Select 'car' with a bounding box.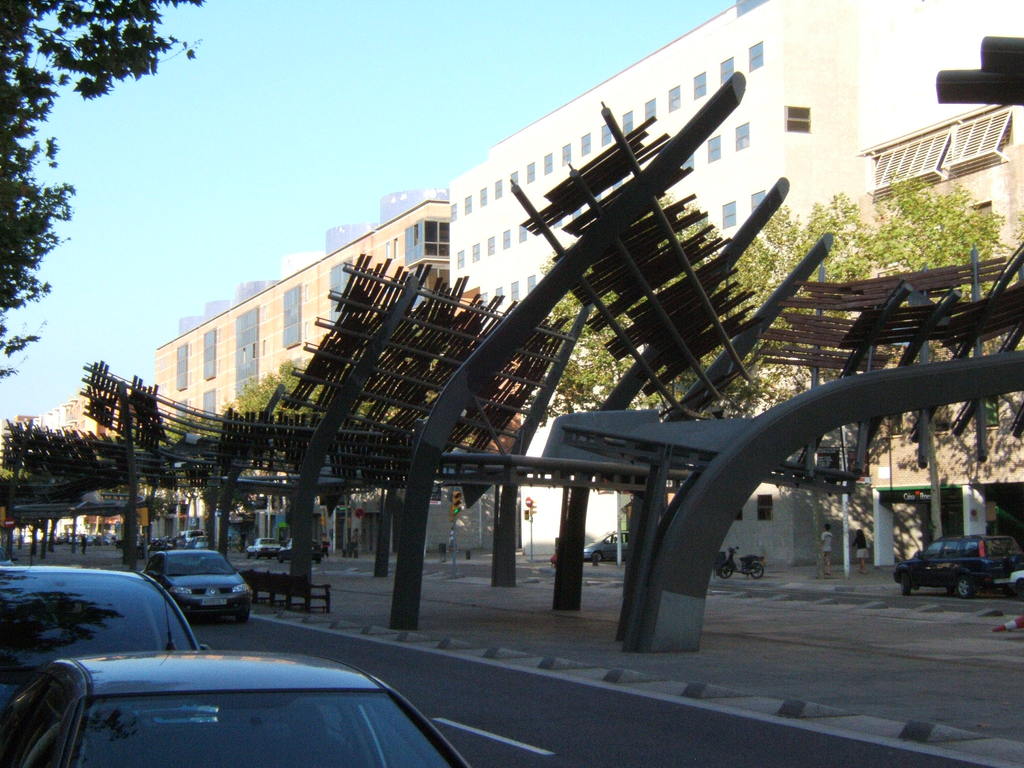
277,541,328,564.
